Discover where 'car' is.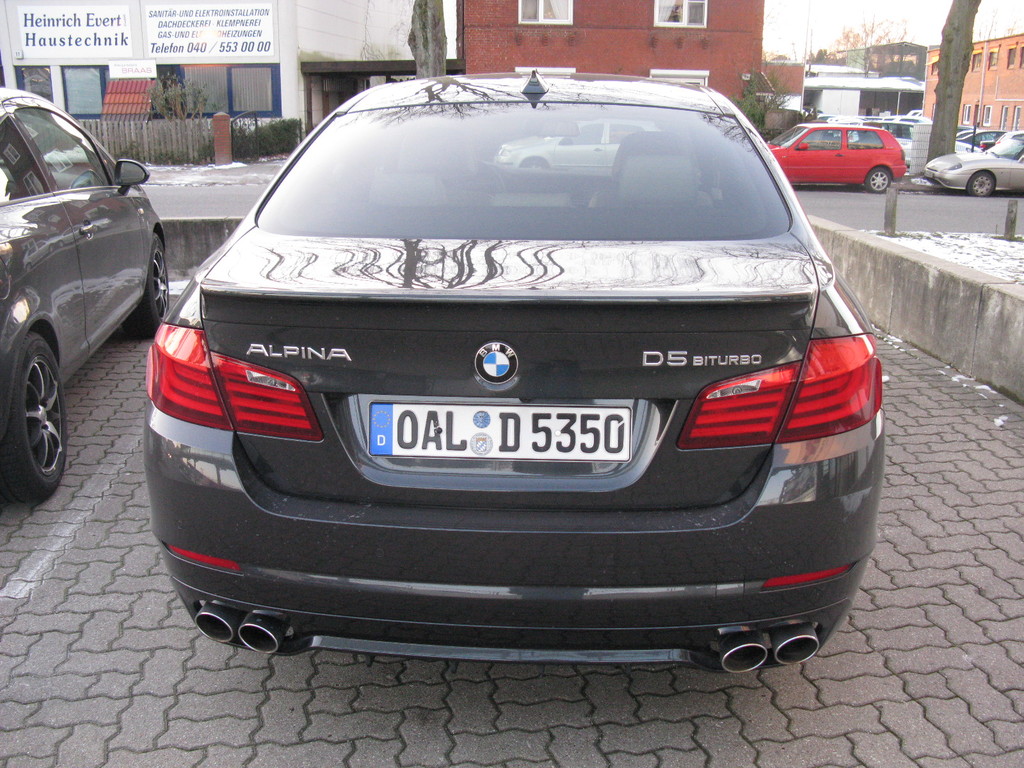
Discovered at bbox=[139, 64, 883, 679].
